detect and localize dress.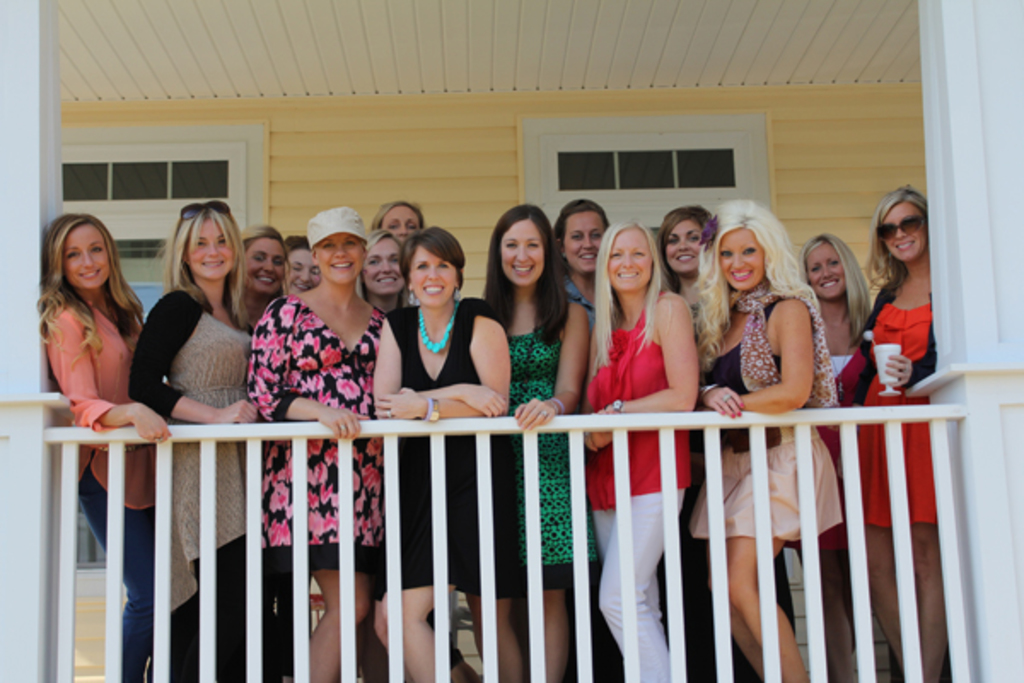
Localized at crop(816, 299, 940, 522).
